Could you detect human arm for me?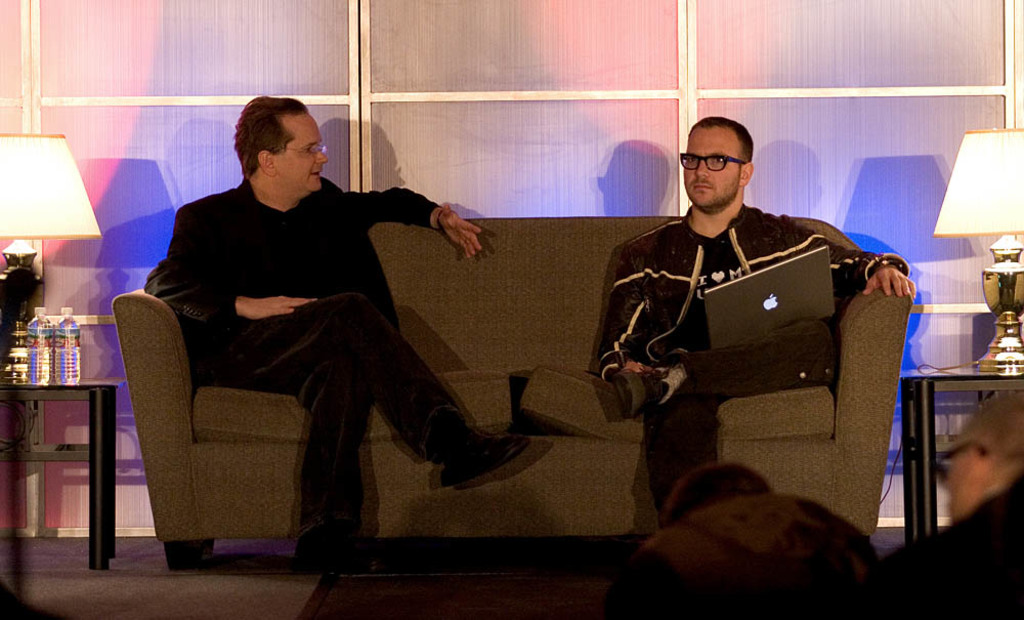
Detection result: (x1=599, y1=232, x2=664, y2=374).
